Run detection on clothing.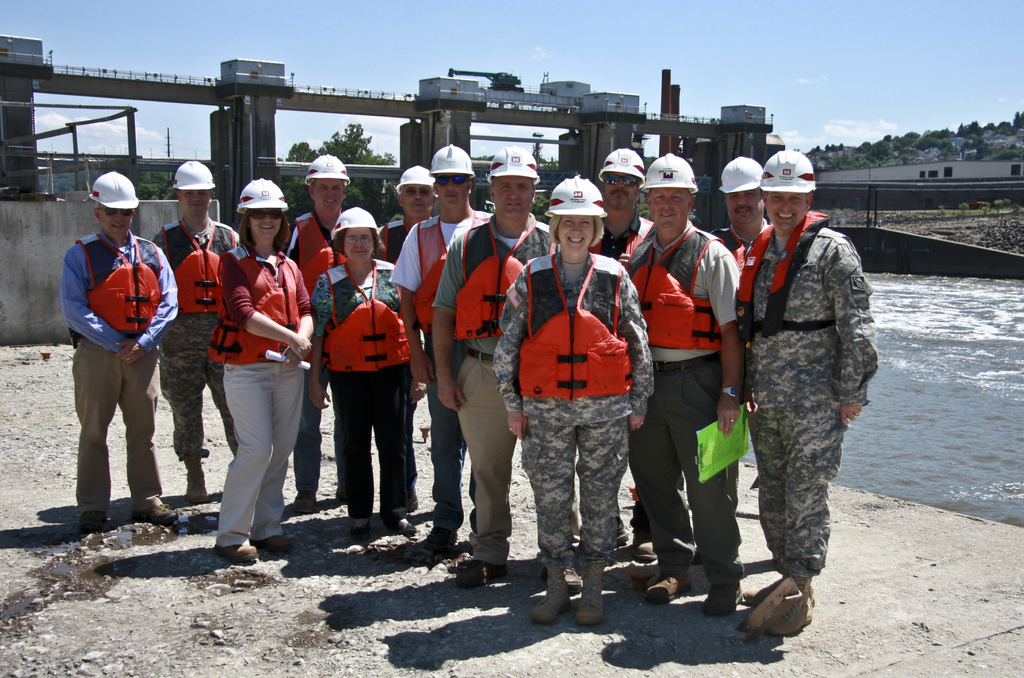
Result: rect(491, 248, 658, 589).
